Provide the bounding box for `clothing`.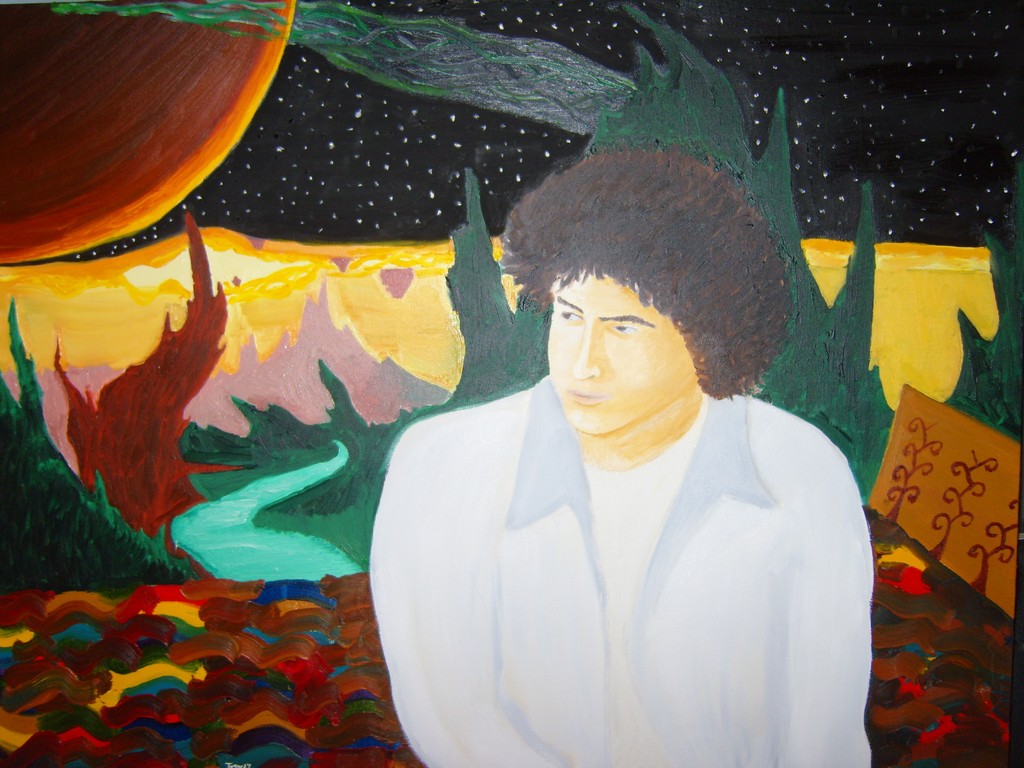
rect(370, 316, 872, 767).
